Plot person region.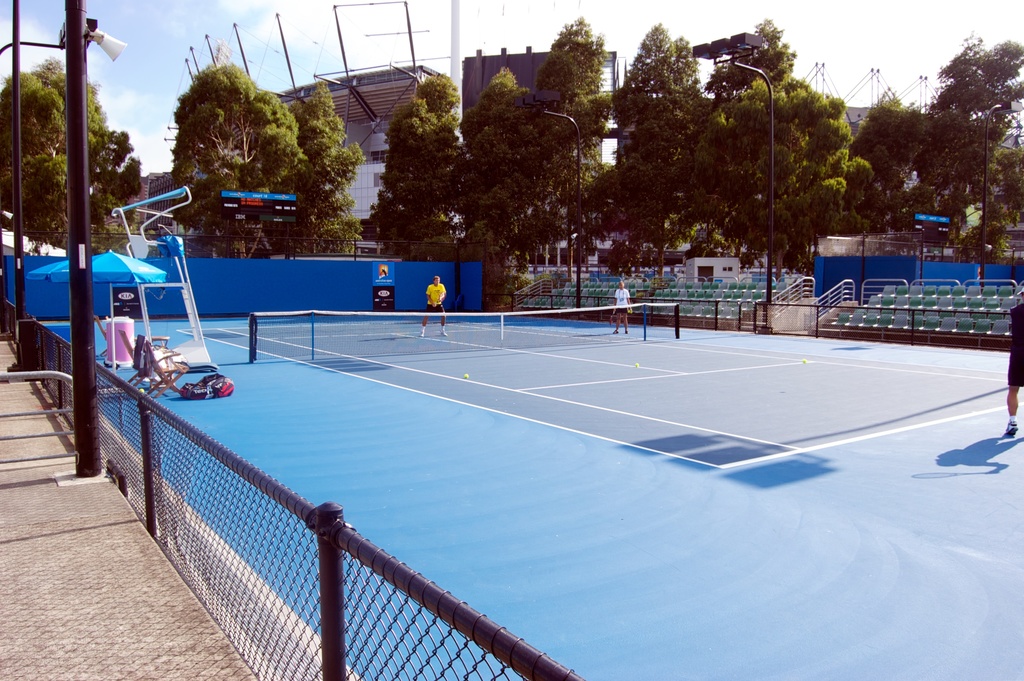
Plotted at 613, 281, 633, 334.
